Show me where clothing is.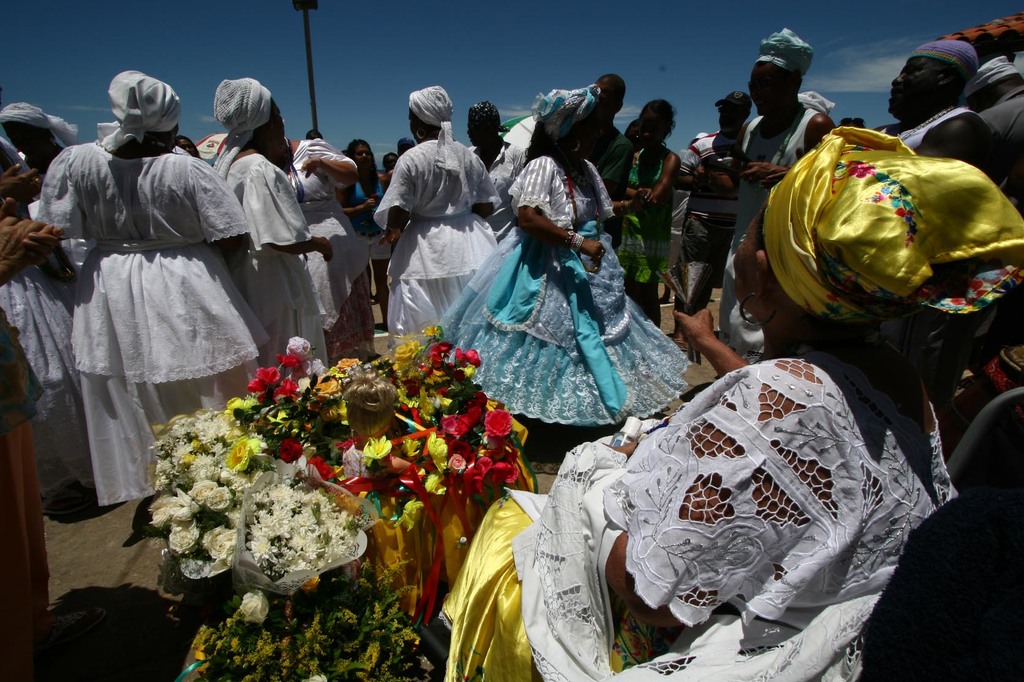
clothing is at l=371, t=138, r=501, b=349.
